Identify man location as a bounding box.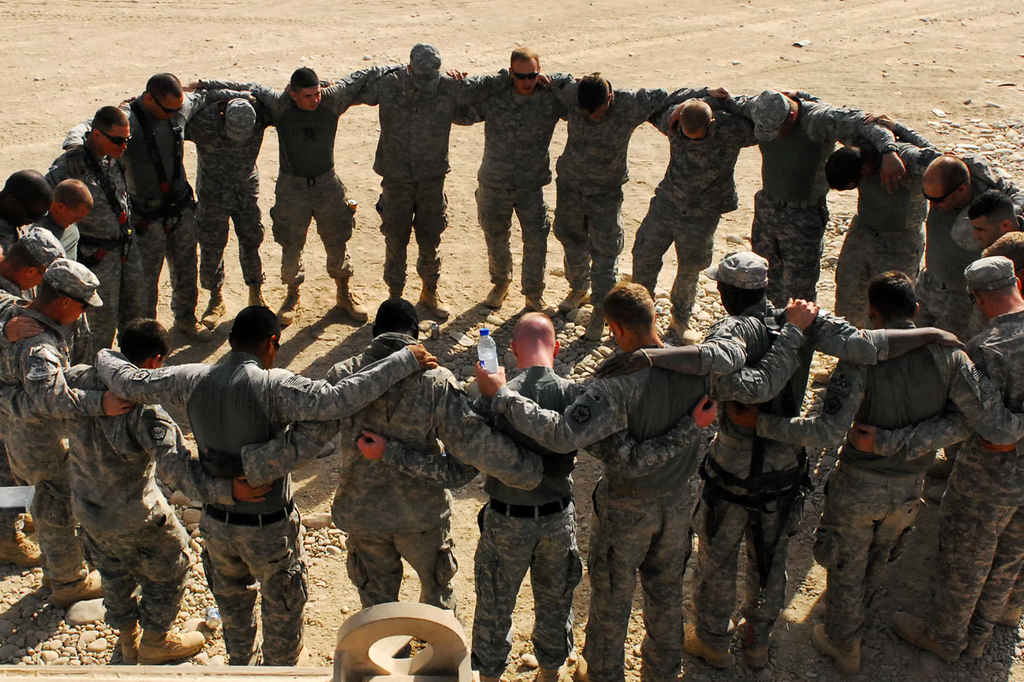
[727, 270, 1023, 674].
